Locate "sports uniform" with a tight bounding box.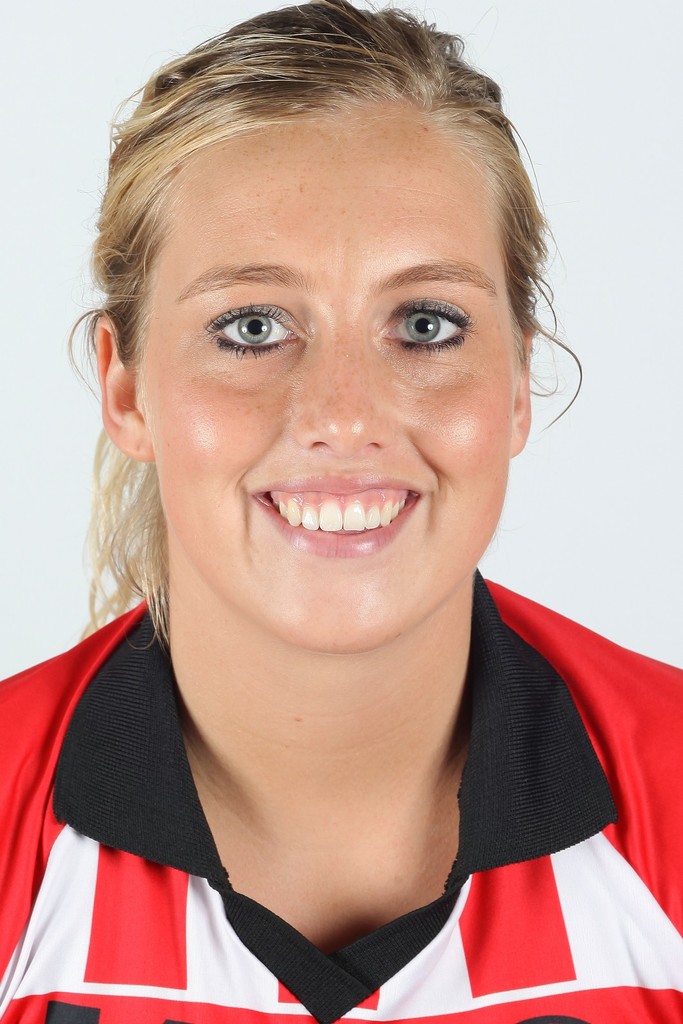
0,74,680,990.
